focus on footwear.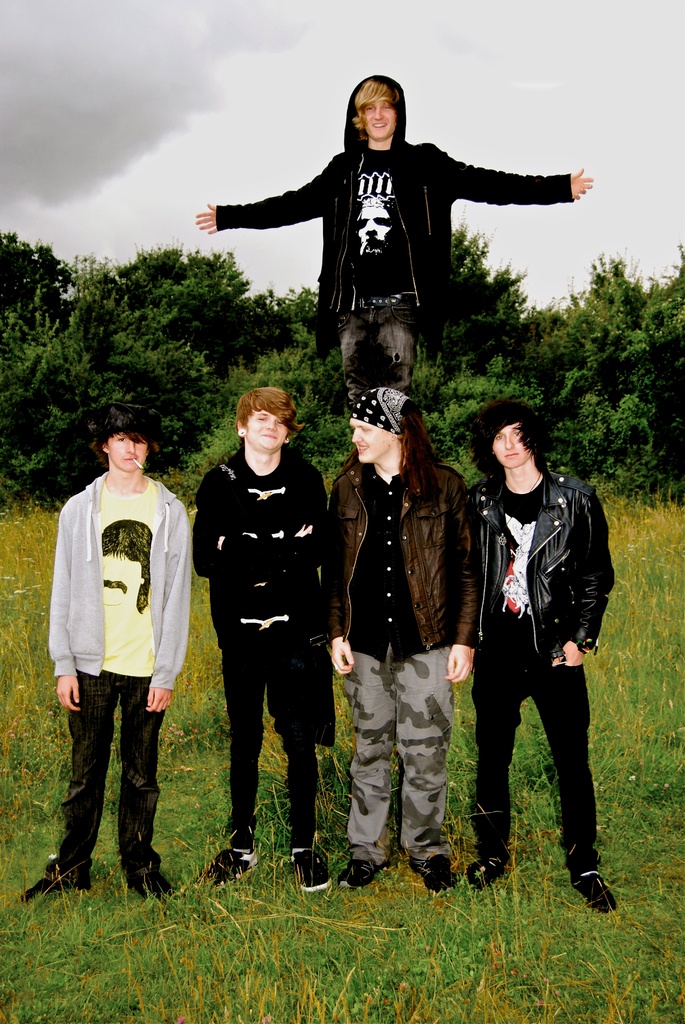
Focused at {"left": 294, "top": 845, "right": 337, "bottom": 900}.
